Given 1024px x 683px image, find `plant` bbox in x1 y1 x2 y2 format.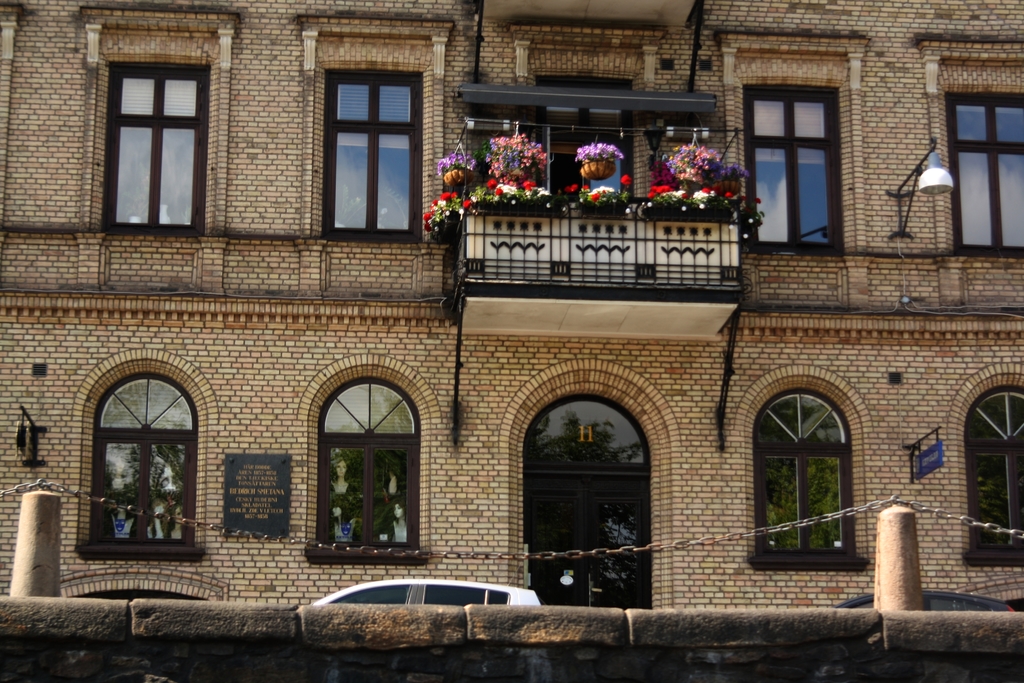
489 128 566 173.
